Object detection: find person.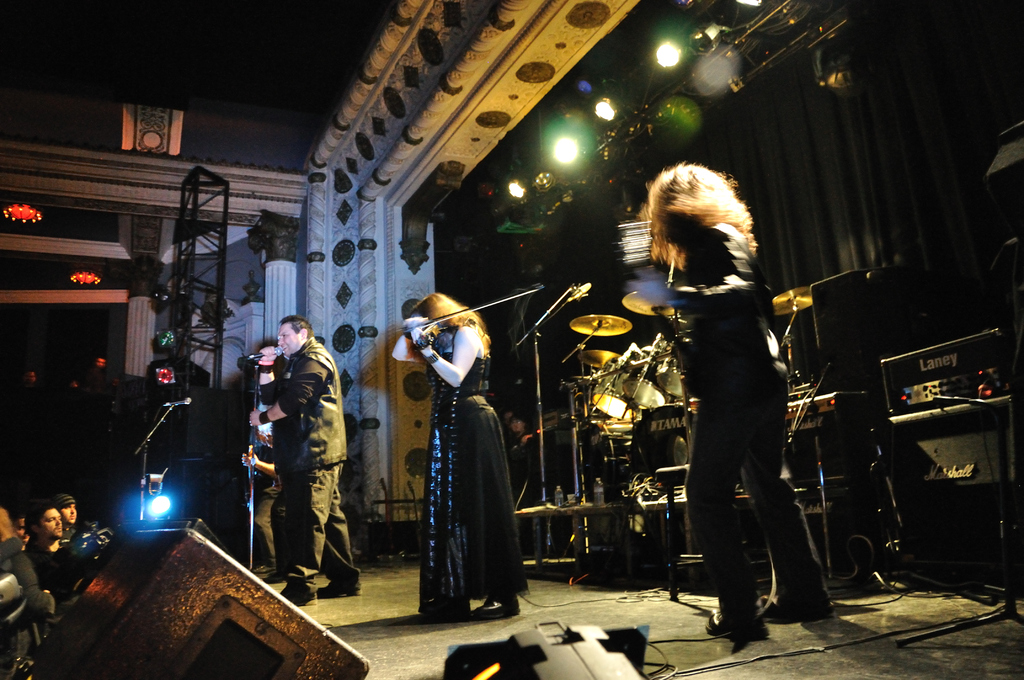
(643,159,835,635).
